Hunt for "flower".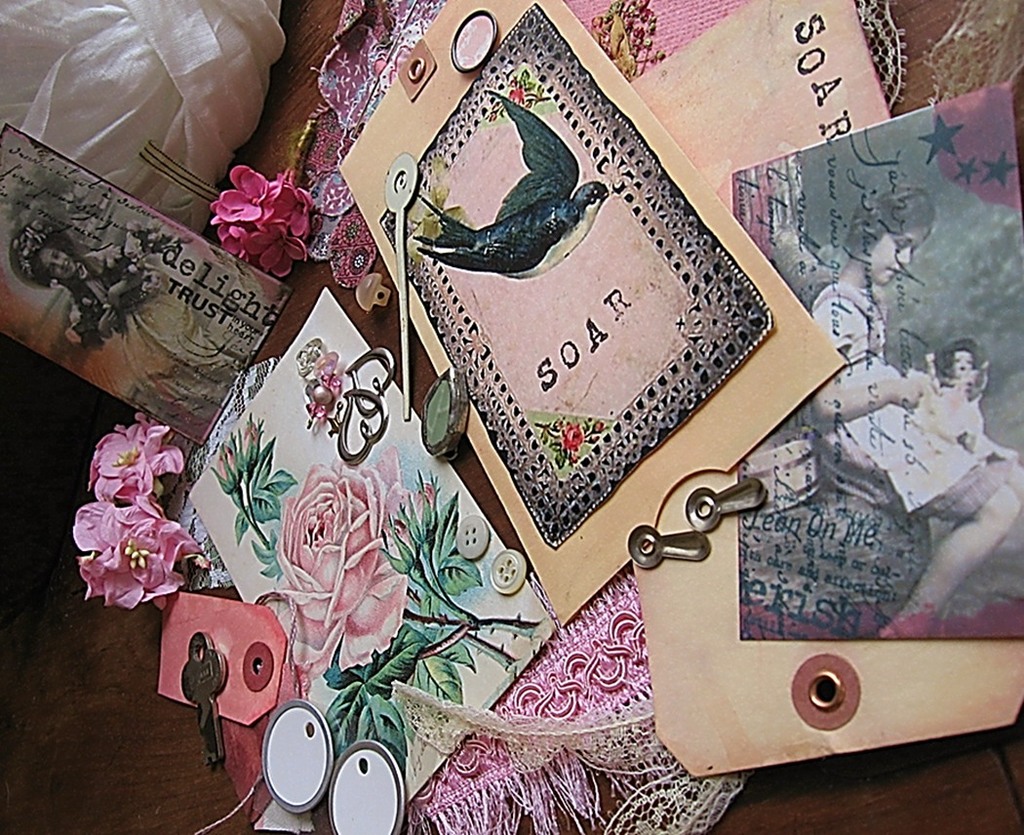
Hunted down at [591, 415, 609, 436].
